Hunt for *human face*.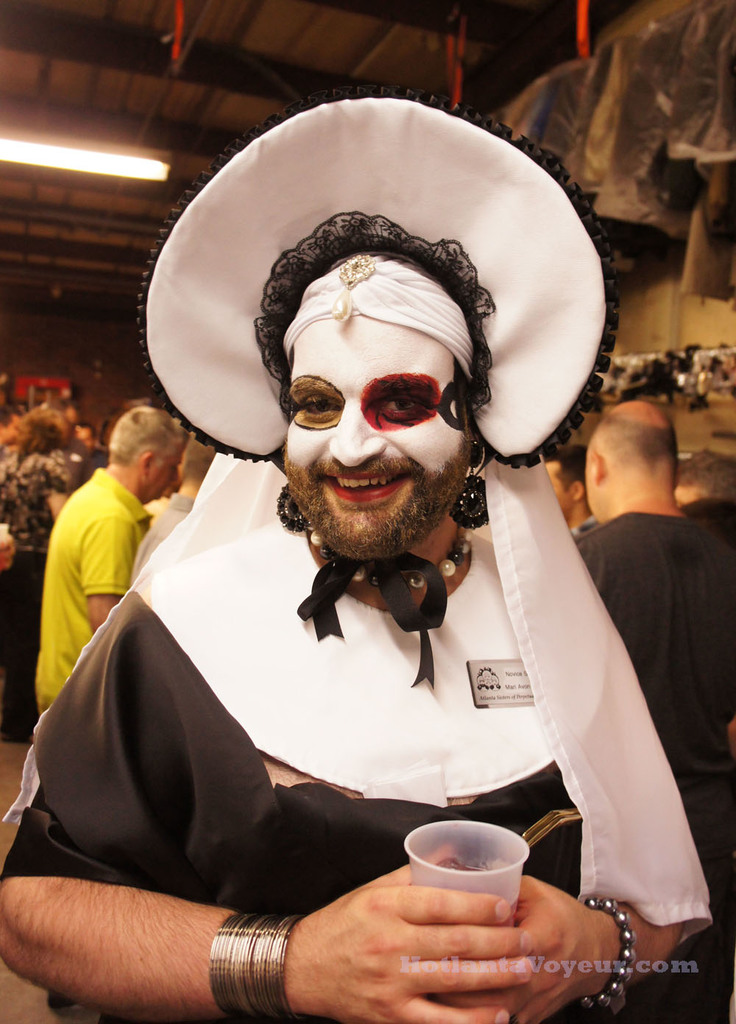
Hunted down at {"left": 78, "top": 428, "right": 95, "bottom": 453}.
